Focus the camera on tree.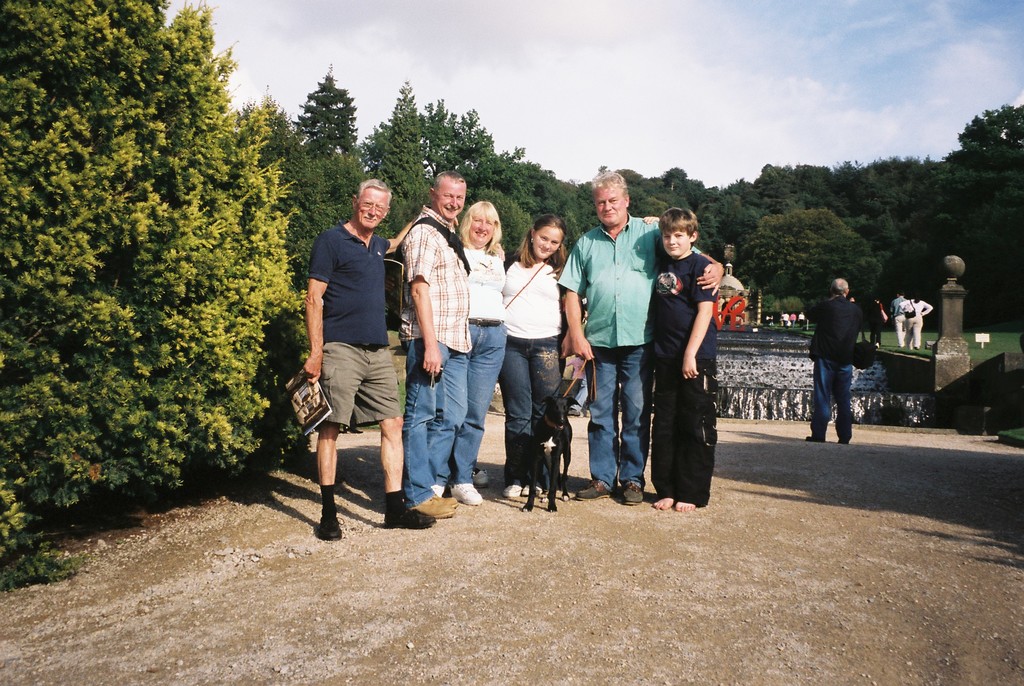
Focus region: BBox(376, 78, 444, 224).
